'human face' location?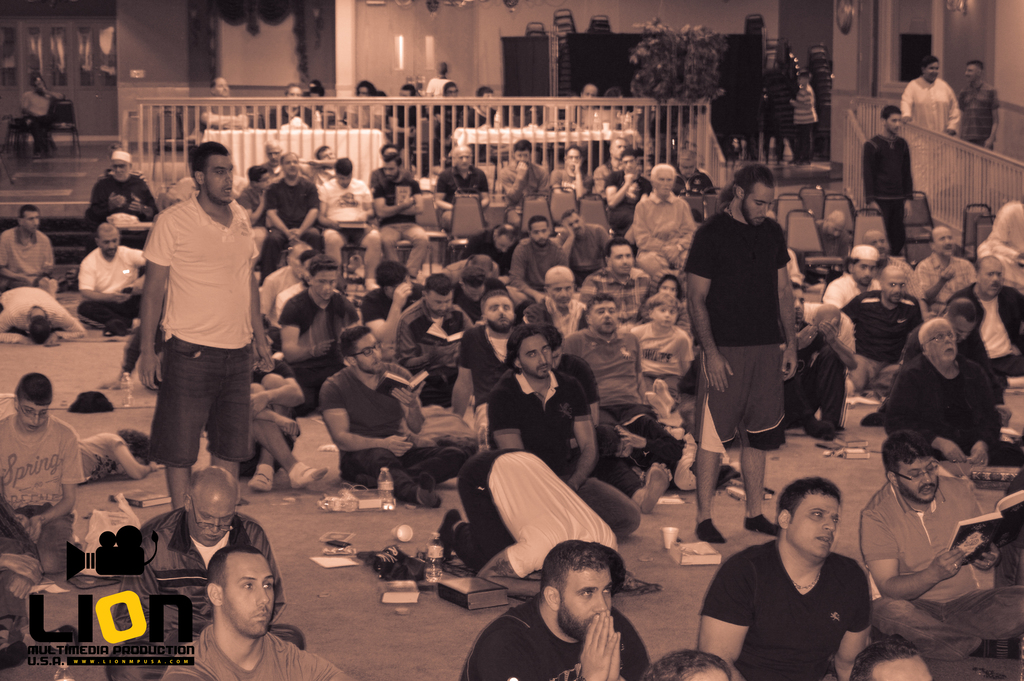
(x1=287, y1=86, x2=303, y2=115)
